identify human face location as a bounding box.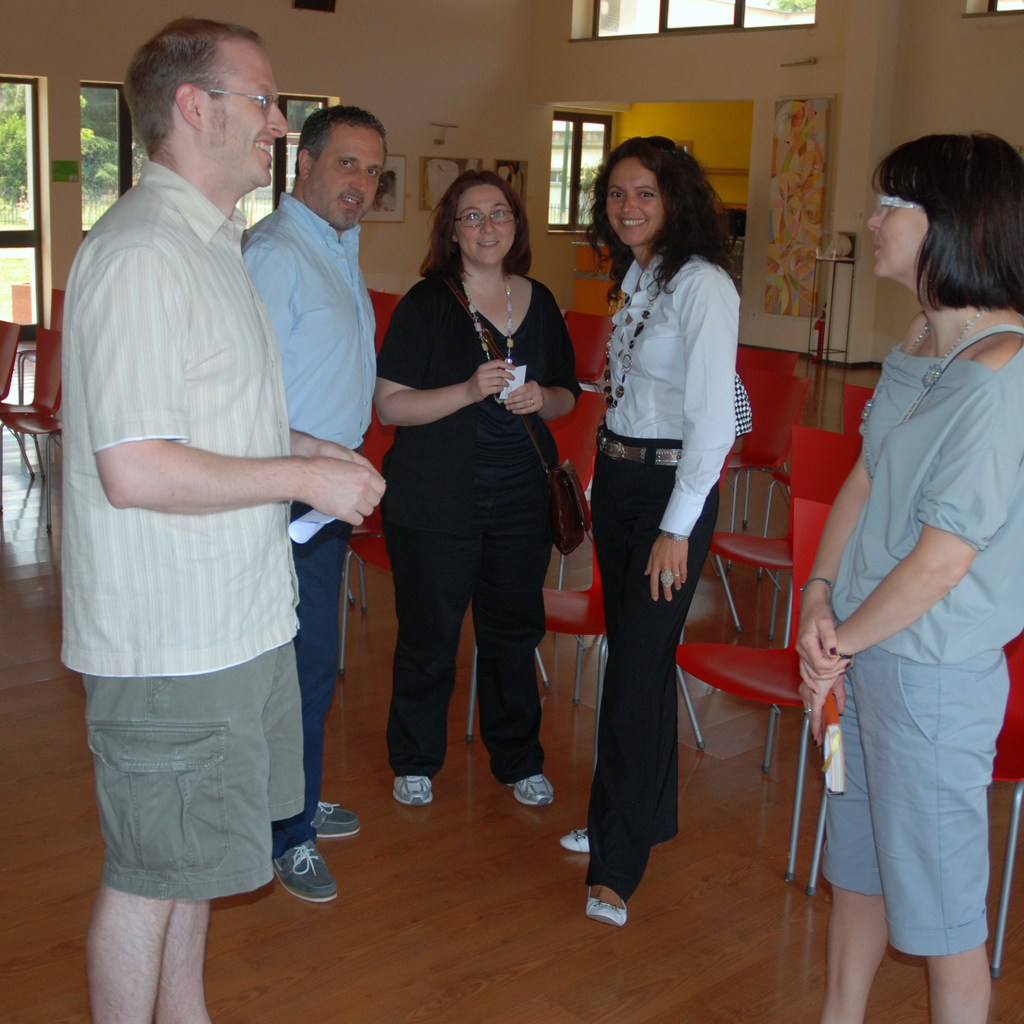
865:188:927:278.
